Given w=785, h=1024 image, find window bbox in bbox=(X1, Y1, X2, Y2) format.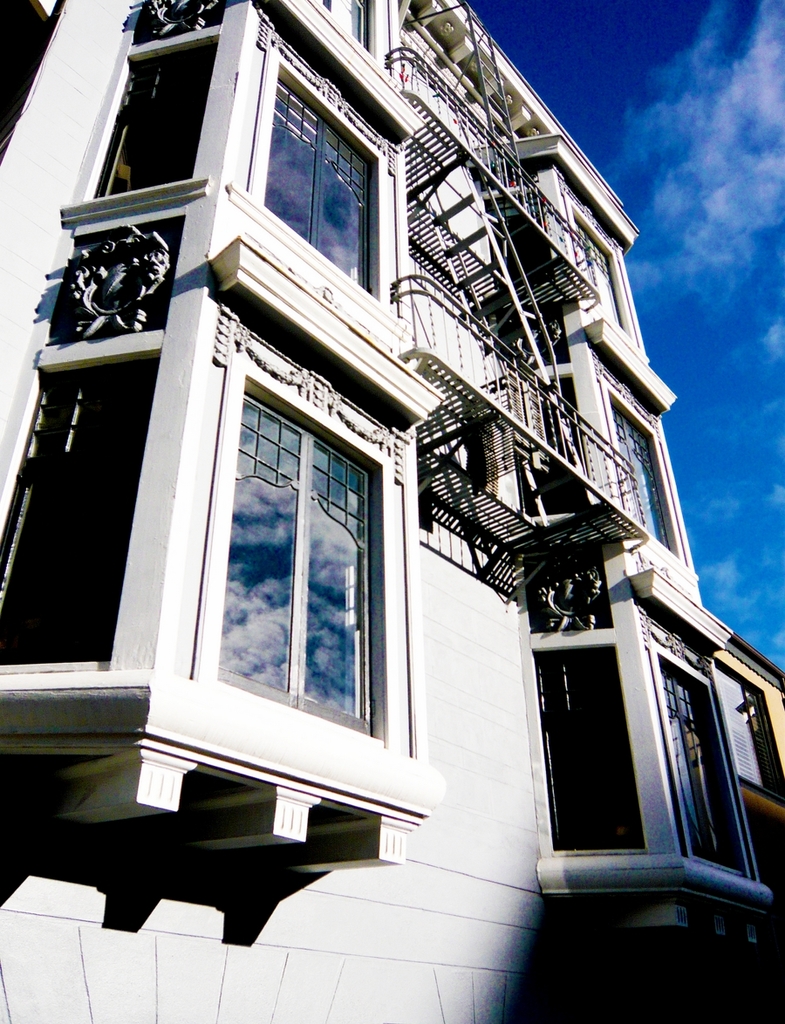
bbox=(320, 0, 369, 49).
